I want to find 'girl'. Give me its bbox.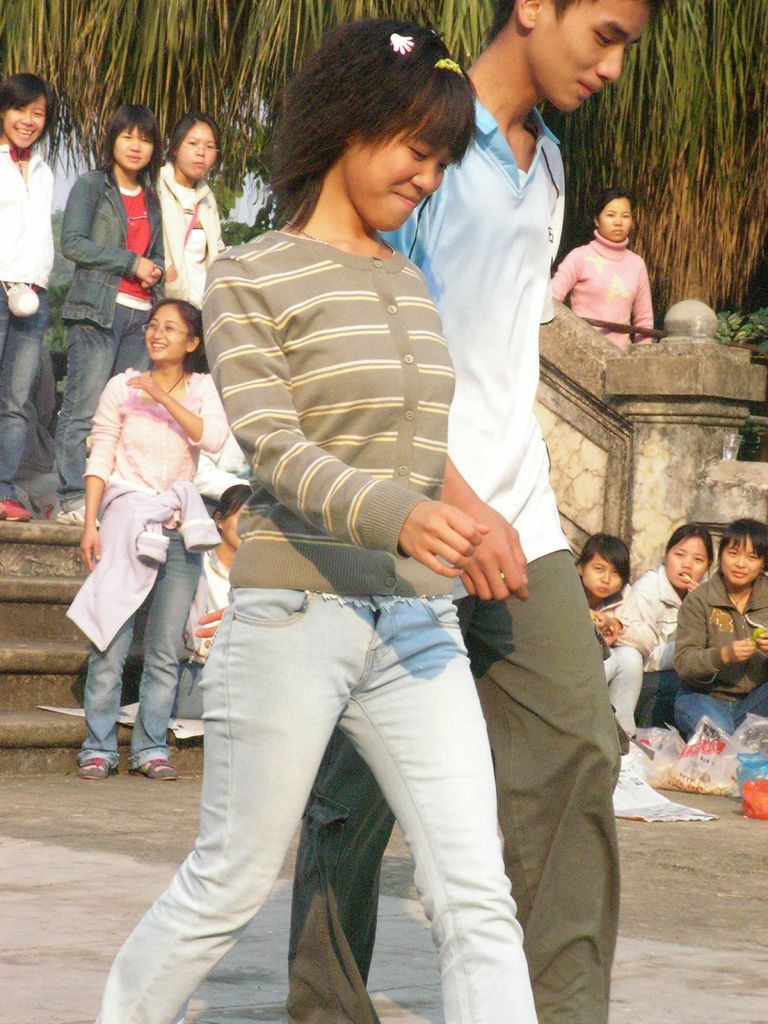
<region>637, 527, 721, 680</region>.
